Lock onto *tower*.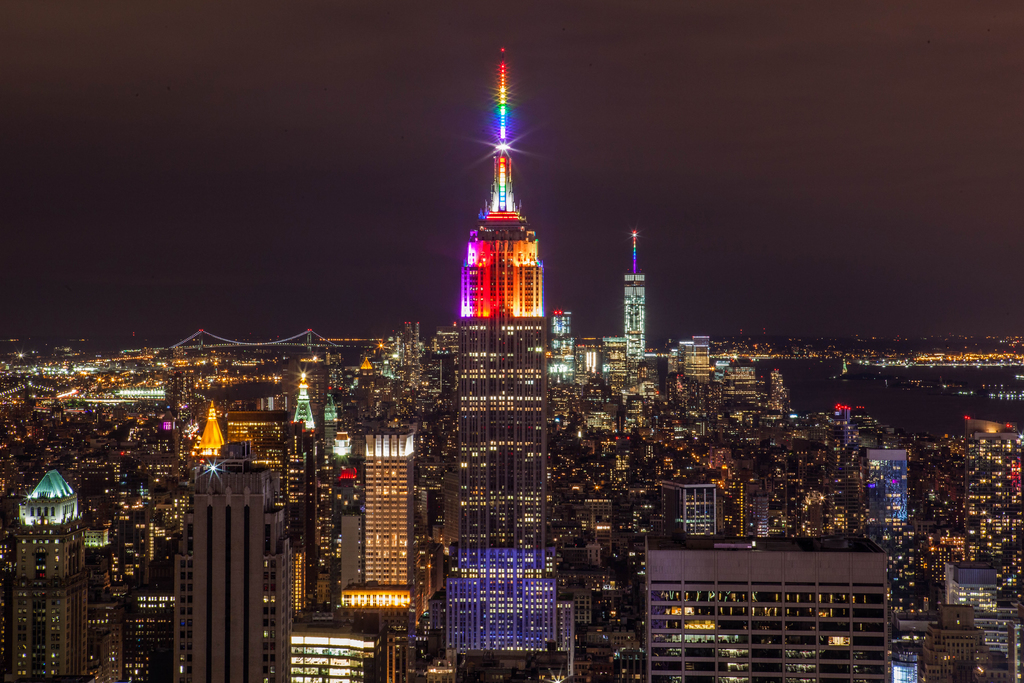
Locked: (862,438,913,527).
